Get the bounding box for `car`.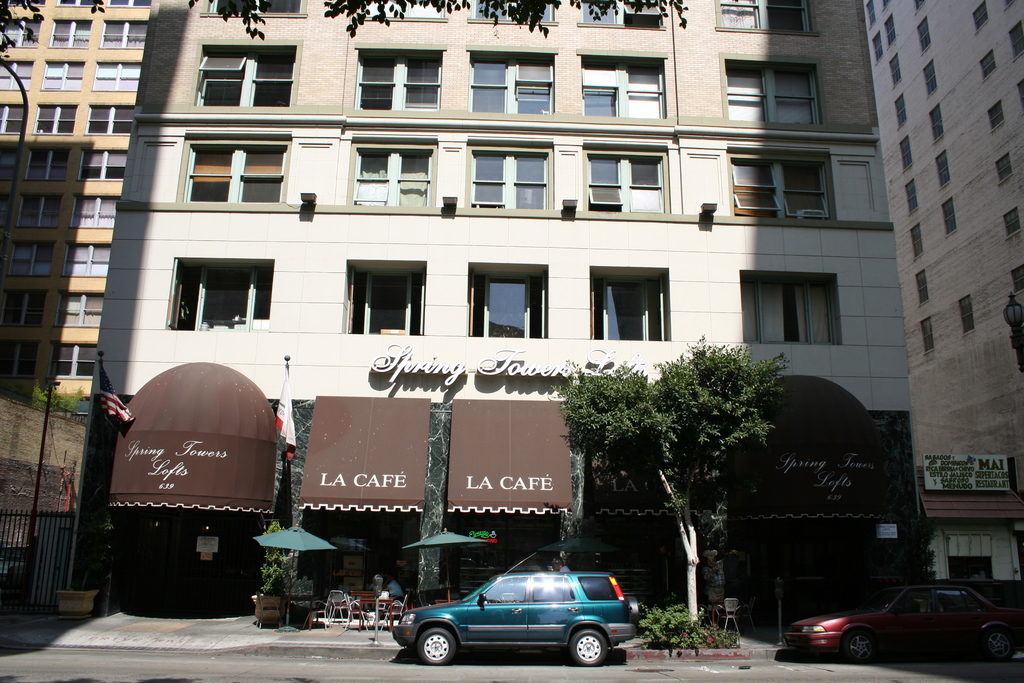
region(394, 544, 637, 663).
